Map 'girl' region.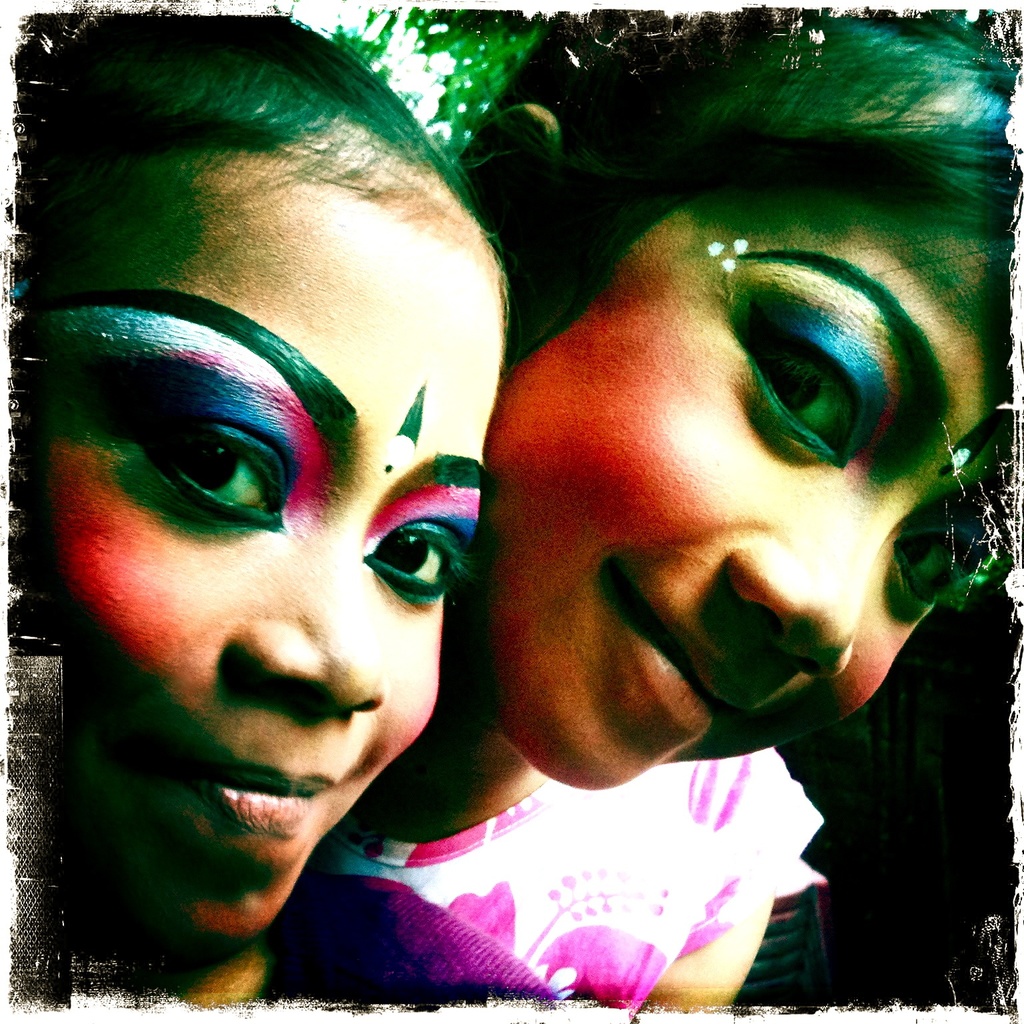
Mapped to x1=285 y1=8 x2=1015 y2=1006.
